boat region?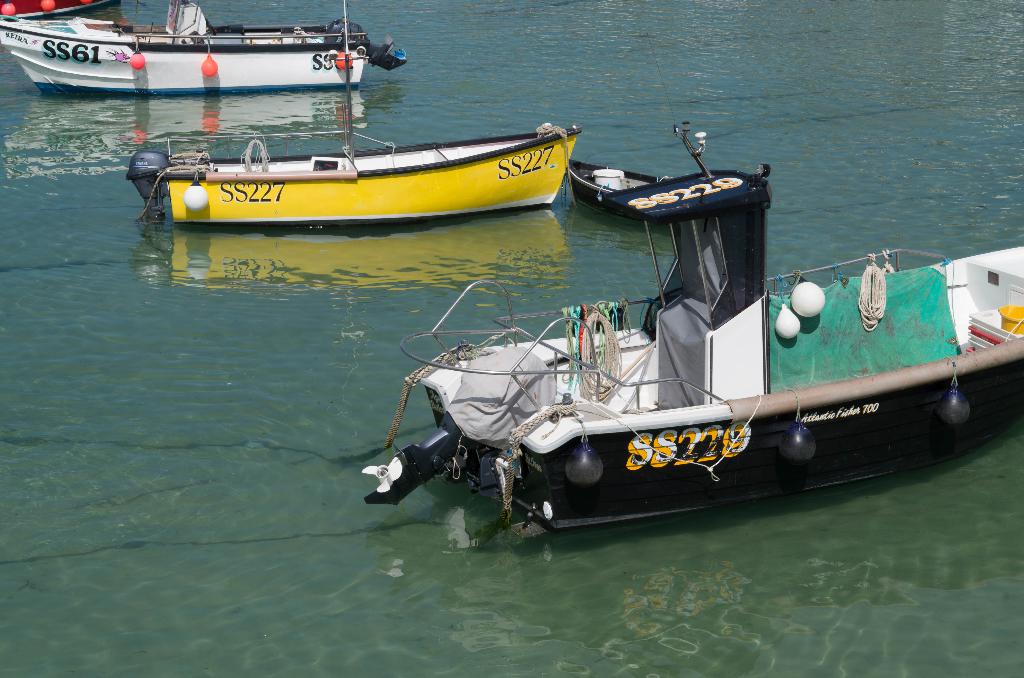
(122,117,593,238)
